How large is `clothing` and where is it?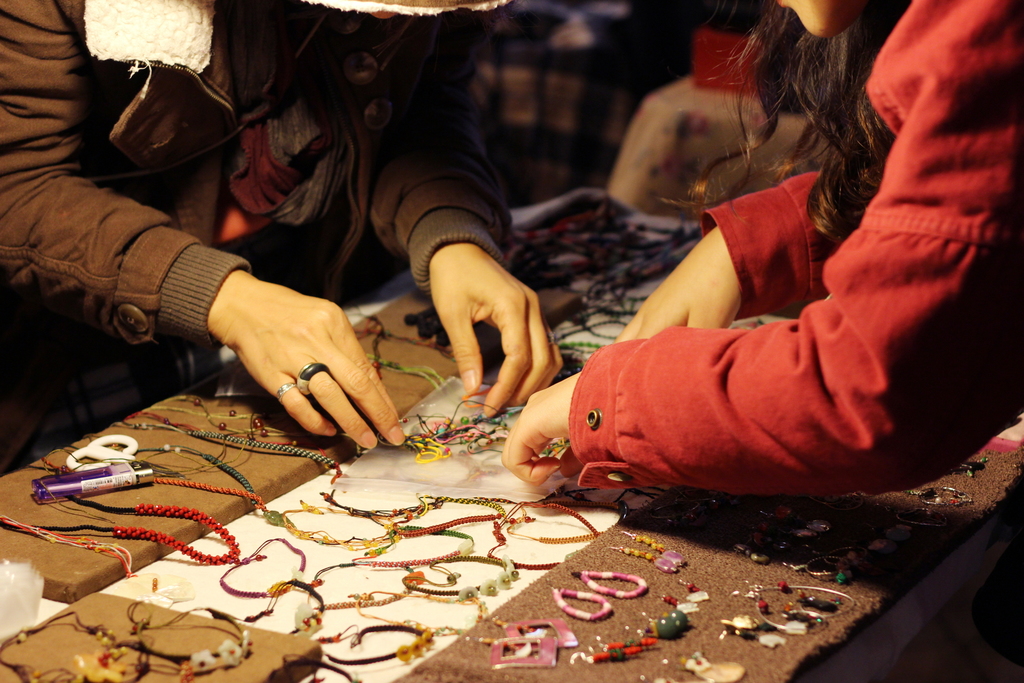
Bounding box: box=[564, 0, 1023, 495].
